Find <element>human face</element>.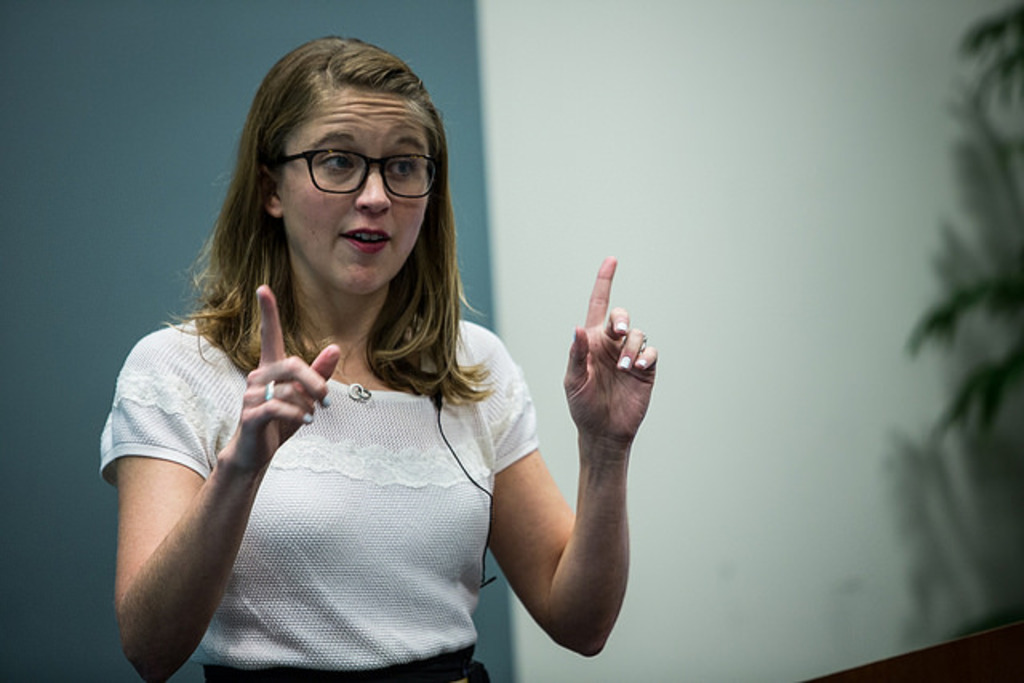
box=[282, 96, 430, 294].
